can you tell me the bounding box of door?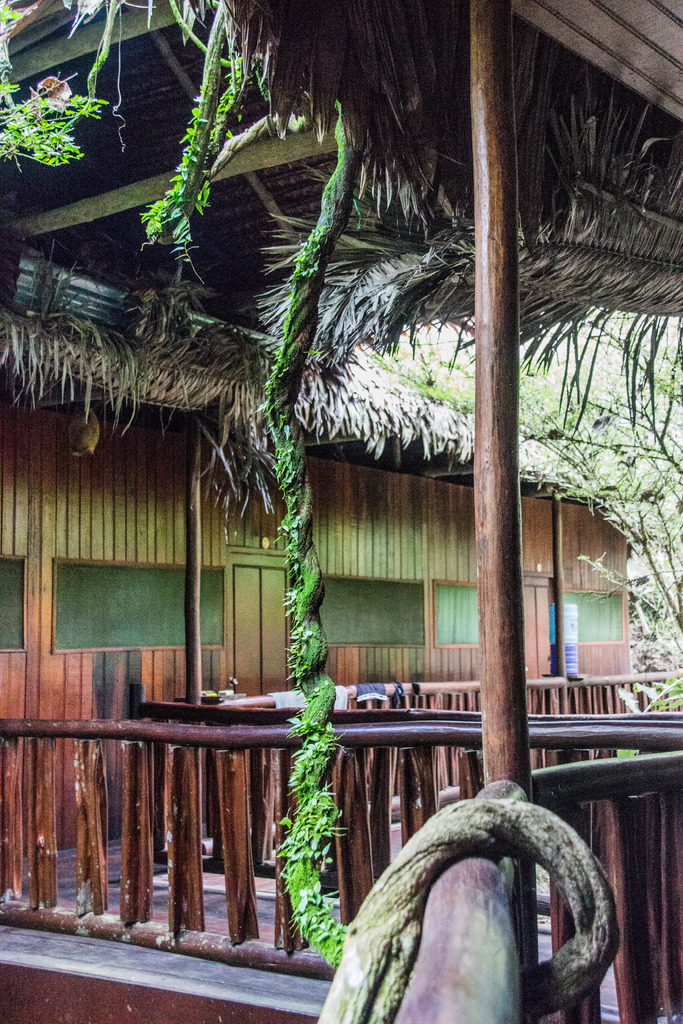
crop(523, 585, 557, 679).
